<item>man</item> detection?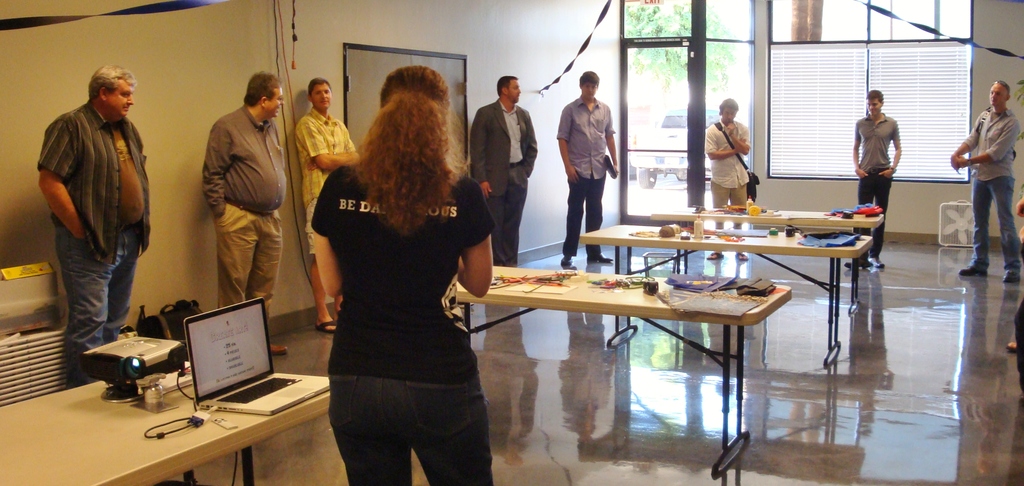
(left=947, top=80, right=1020, bottom=285)
